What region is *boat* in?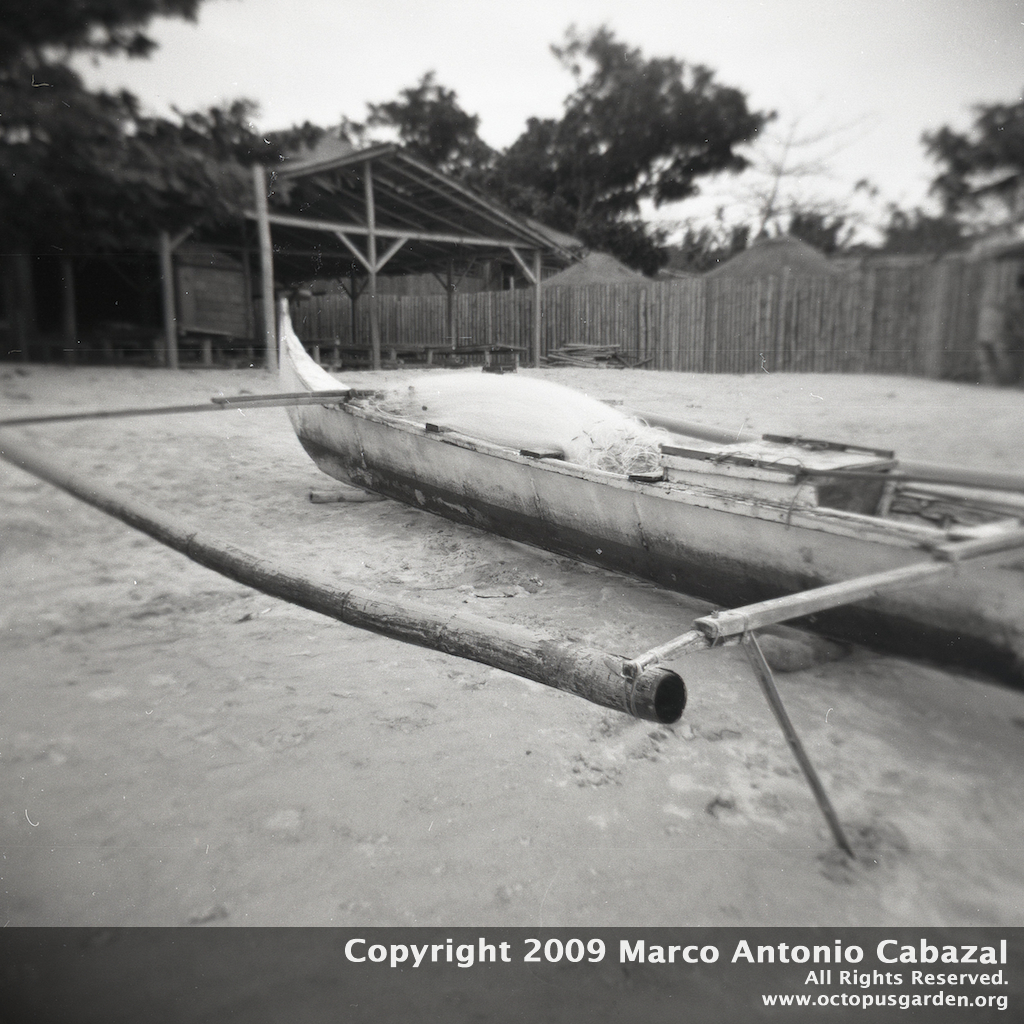
BBox(0, 291, 1023, 865).
